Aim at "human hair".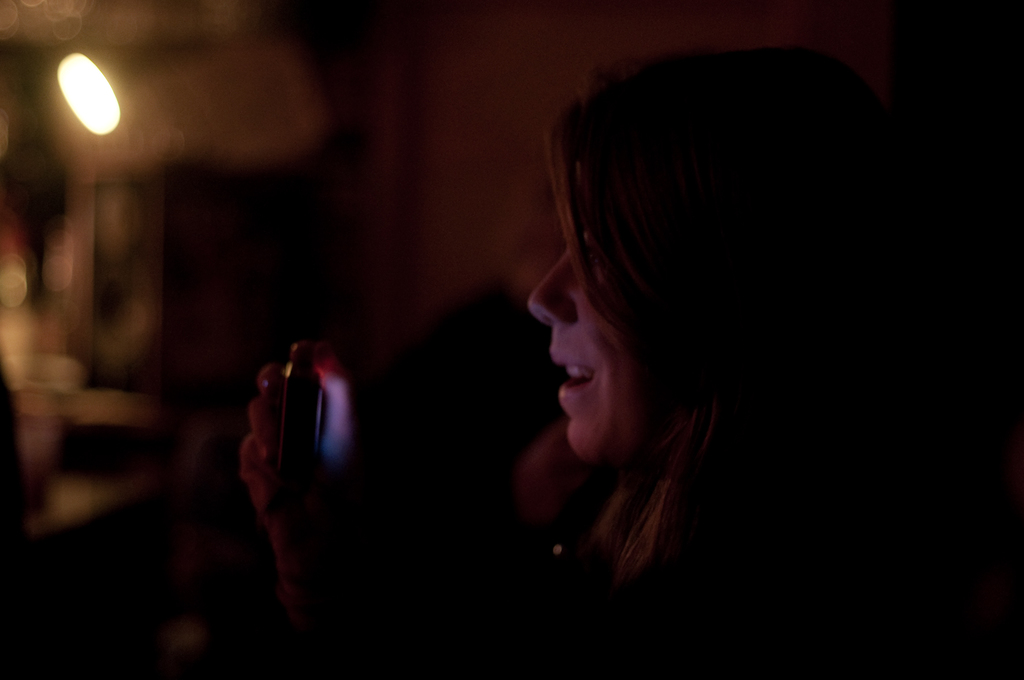
Aimed at {"left": 522, "top": 34, "right": 865, "bottom": 588}.
